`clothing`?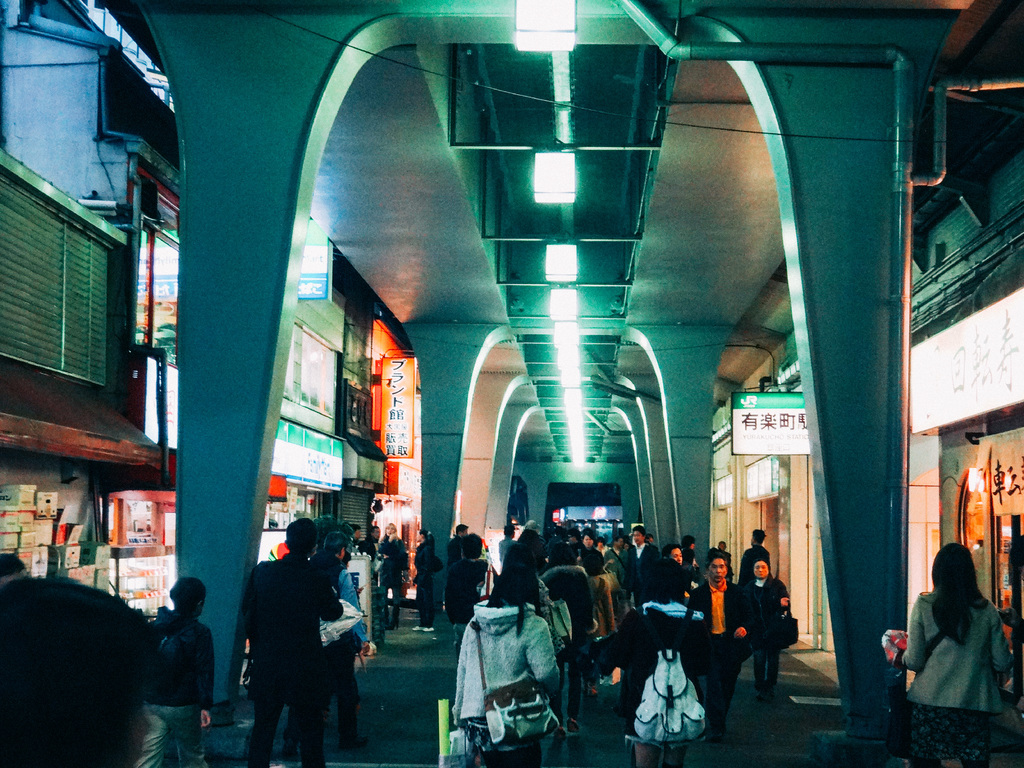
x1=600 y1=548 x2=633 y2=582
